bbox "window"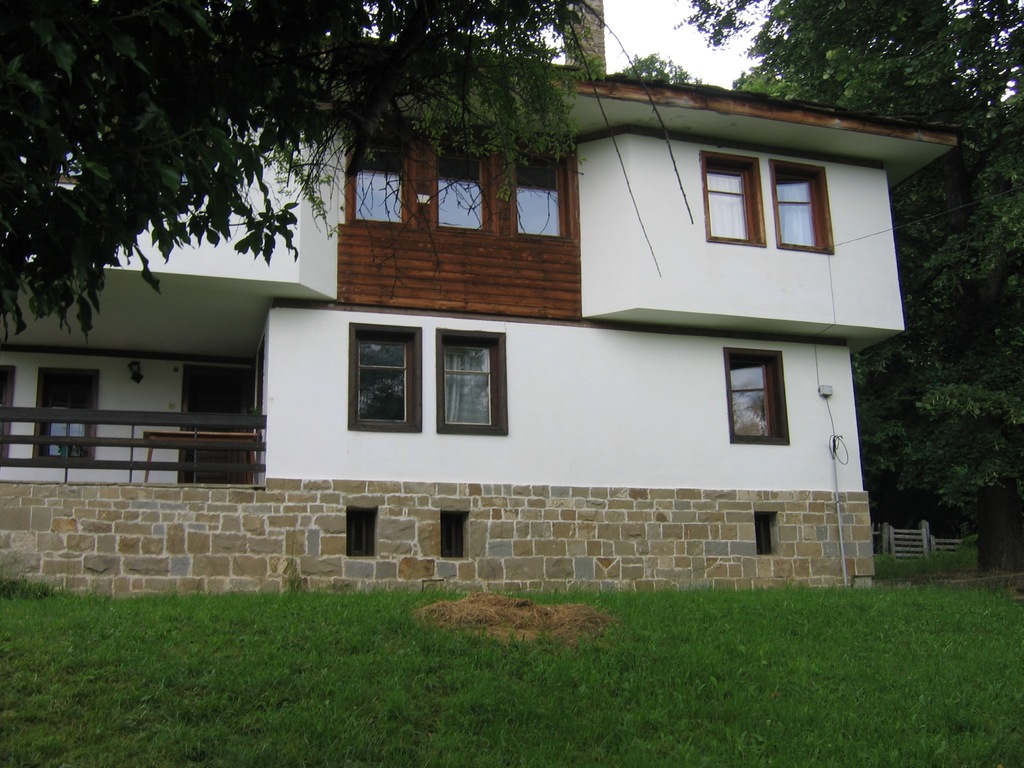
(721,345,789,443)
